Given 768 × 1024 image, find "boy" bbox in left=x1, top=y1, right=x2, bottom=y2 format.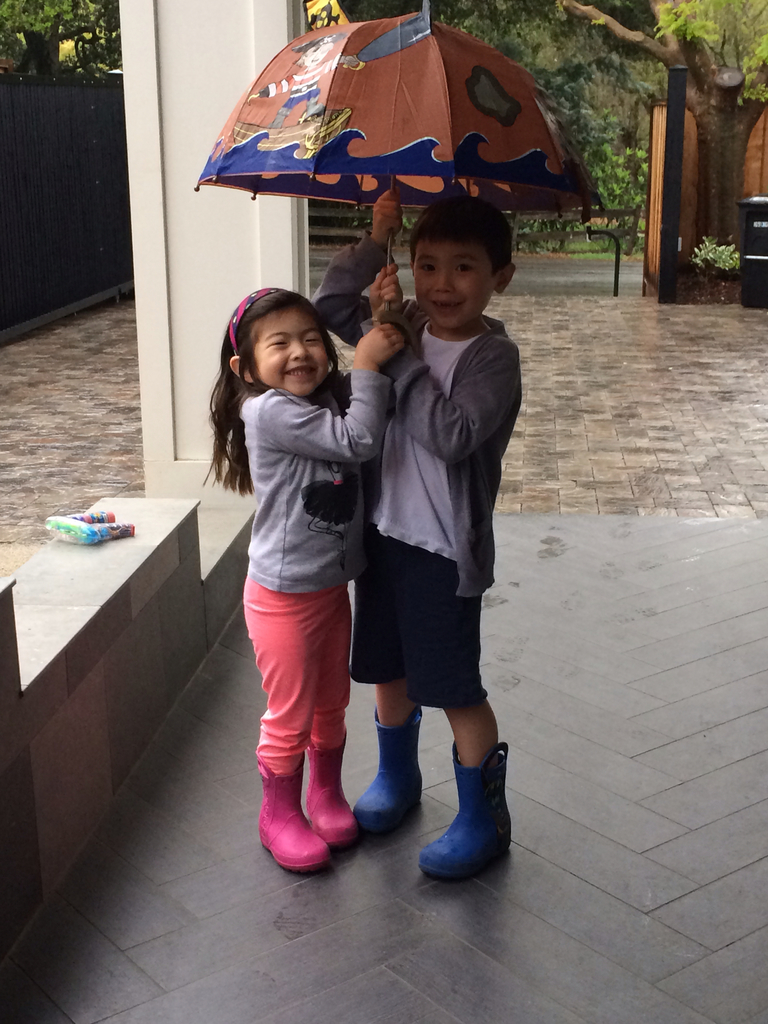
left=309, top=196, right=513, bottom=892.
